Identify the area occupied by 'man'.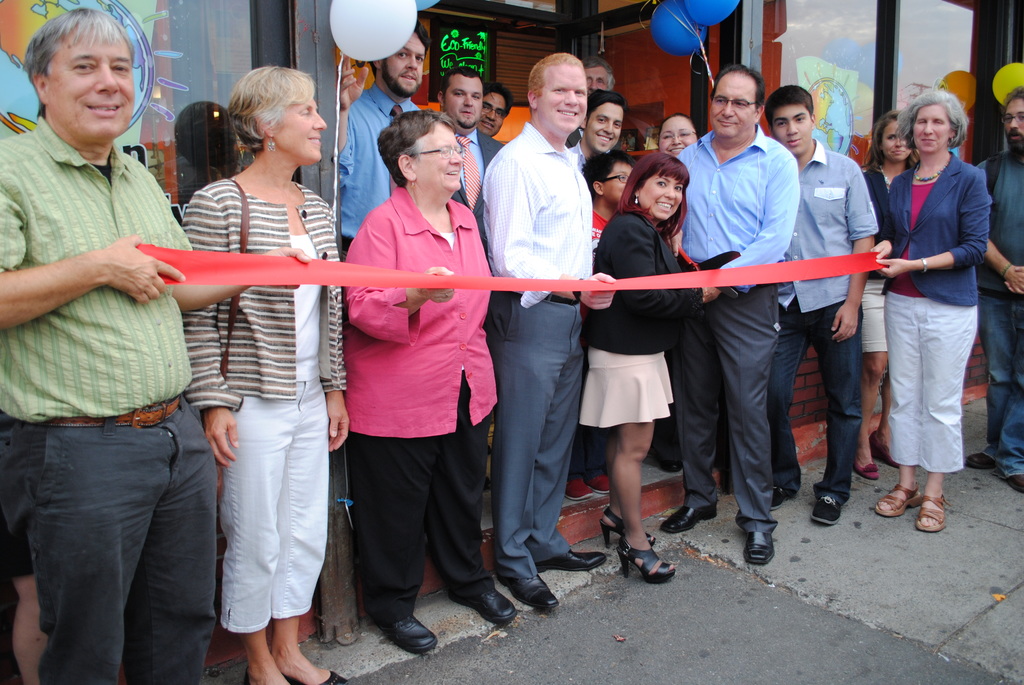
Area: left=674, top=52, right=800, bottom=562.
